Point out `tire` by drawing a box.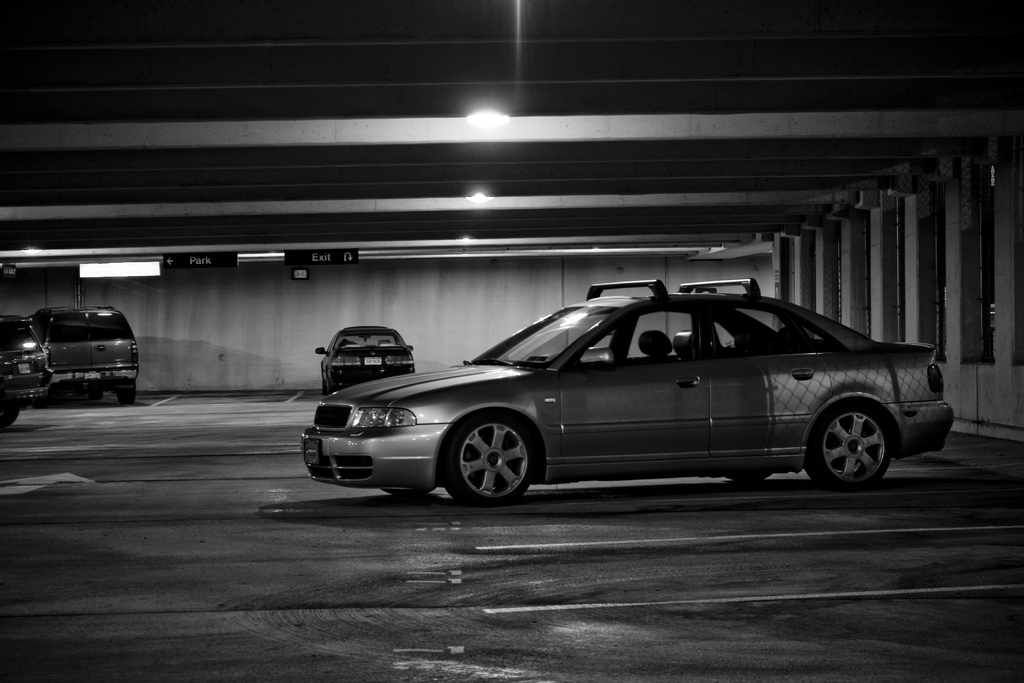
locate(801, 400, 898, 486).
